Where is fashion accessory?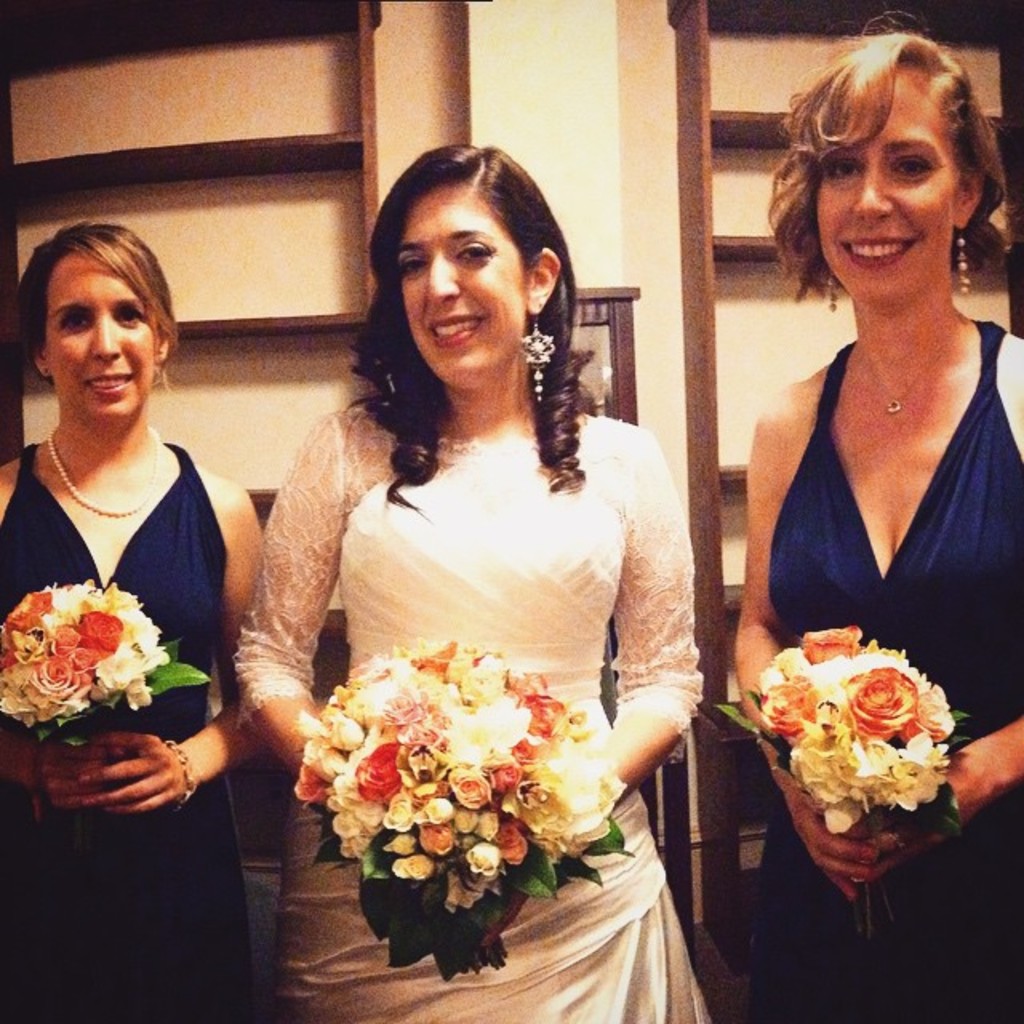
<region>952, 218, 974, 298</region>.
